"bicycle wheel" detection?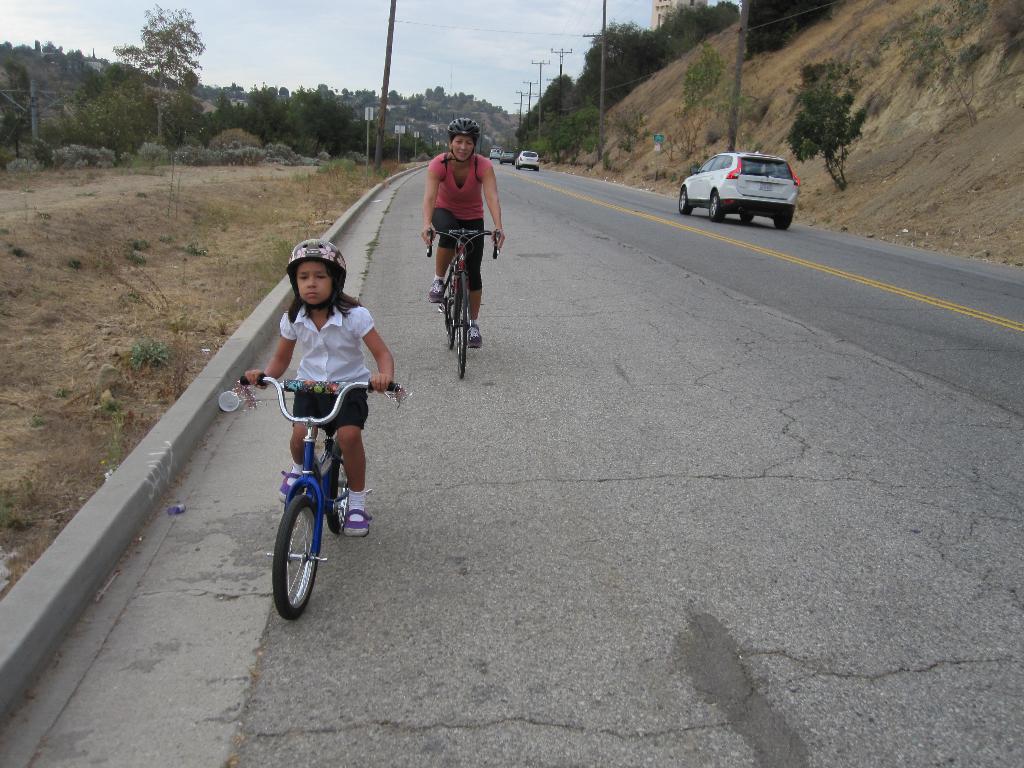
[263, 487, 332, 617]
